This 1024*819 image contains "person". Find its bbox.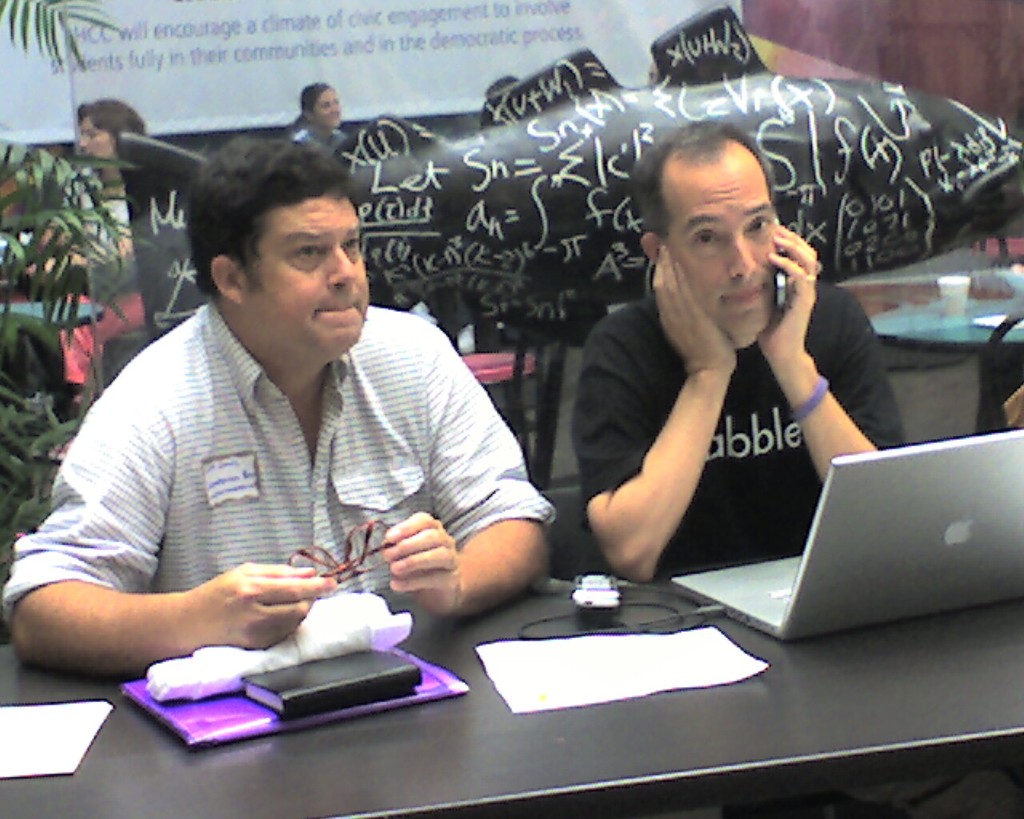
[8, 134, 560, 681].
